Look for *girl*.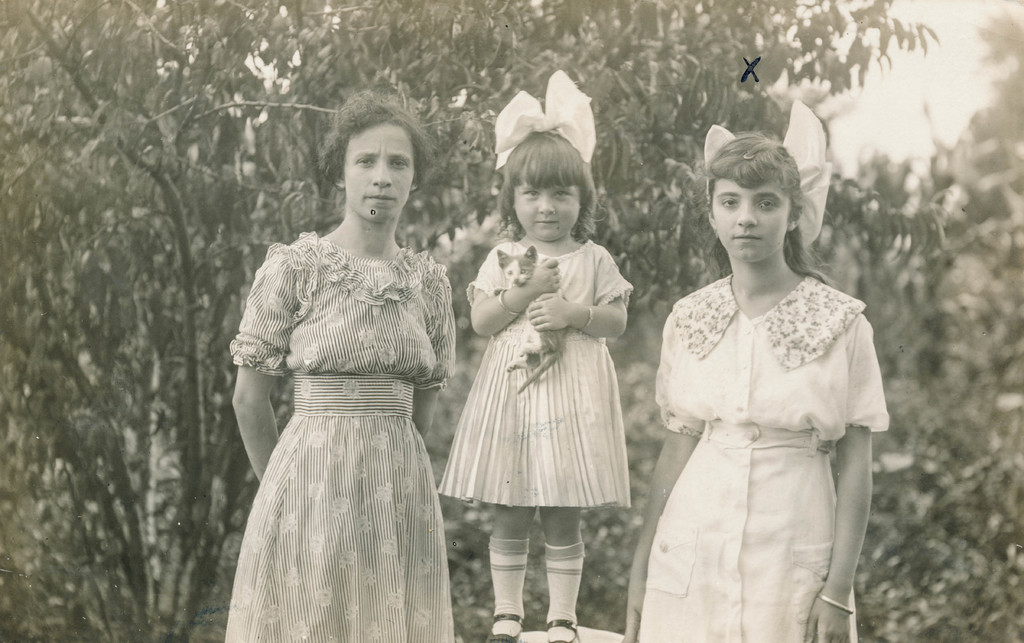
Found: (left=439, top=74, right=634, bottom=642).
